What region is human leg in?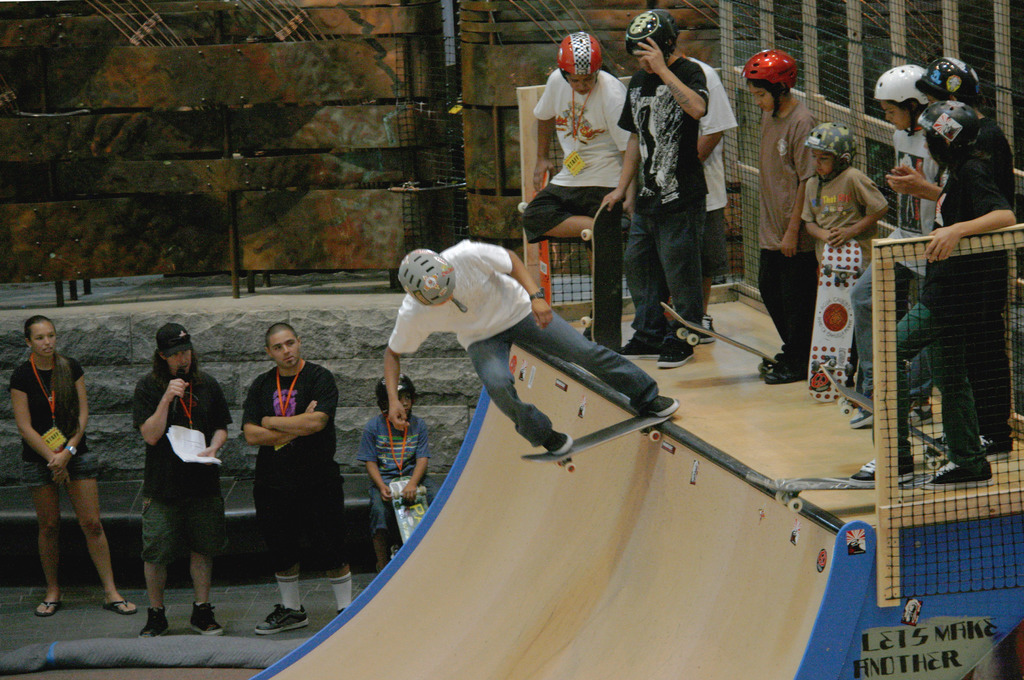
pyautogui.locateOnScreen(933, 334, 991, 486).
